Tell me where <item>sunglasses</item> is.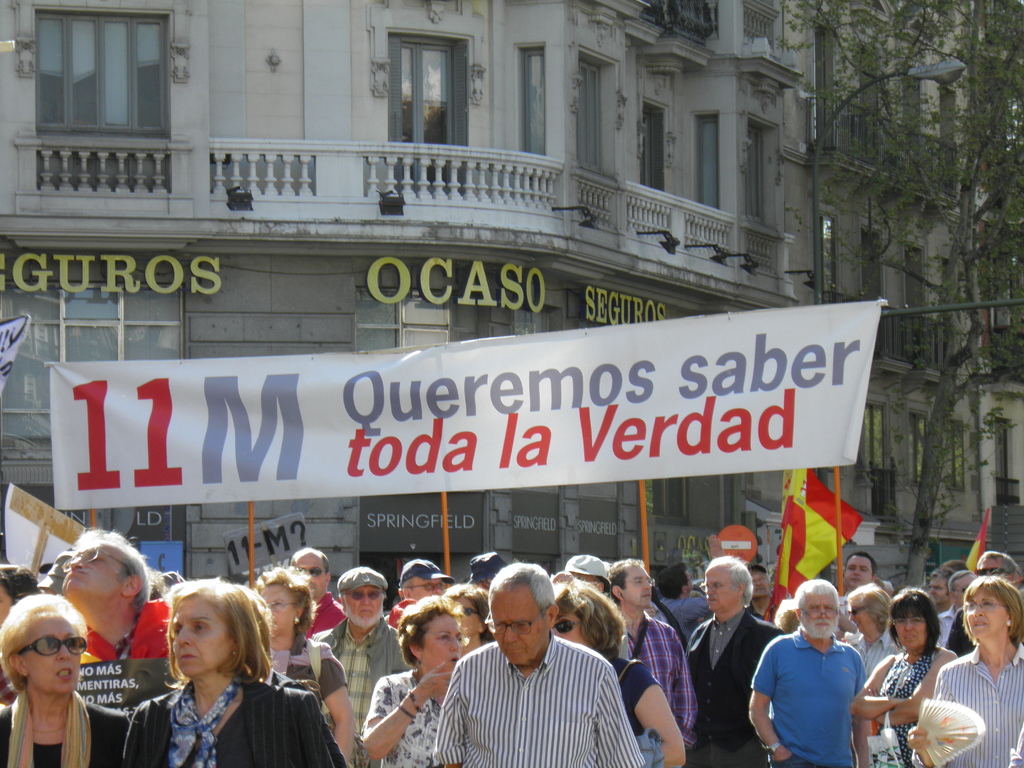
<item>sunglasses</item> is at 301/564/328/579.
